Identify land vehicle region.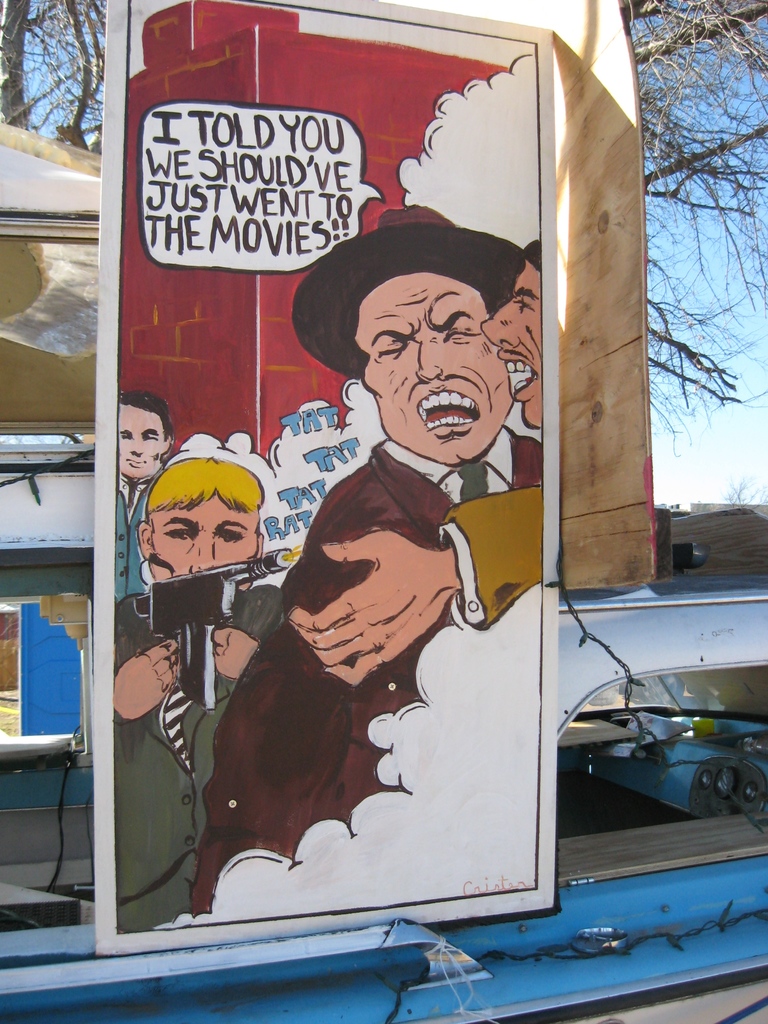
Region: x1=0 y1=113 x2=767 y2=1023.
